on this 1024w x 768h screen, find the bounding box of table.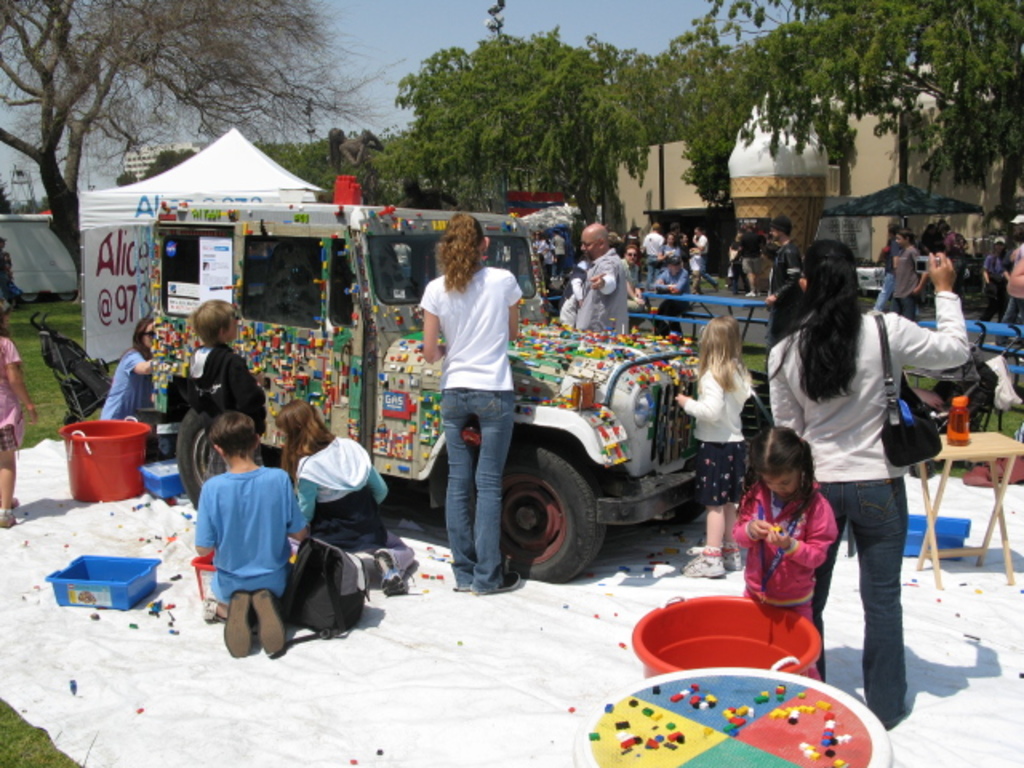
Bounding box: 643:283:770:350.
